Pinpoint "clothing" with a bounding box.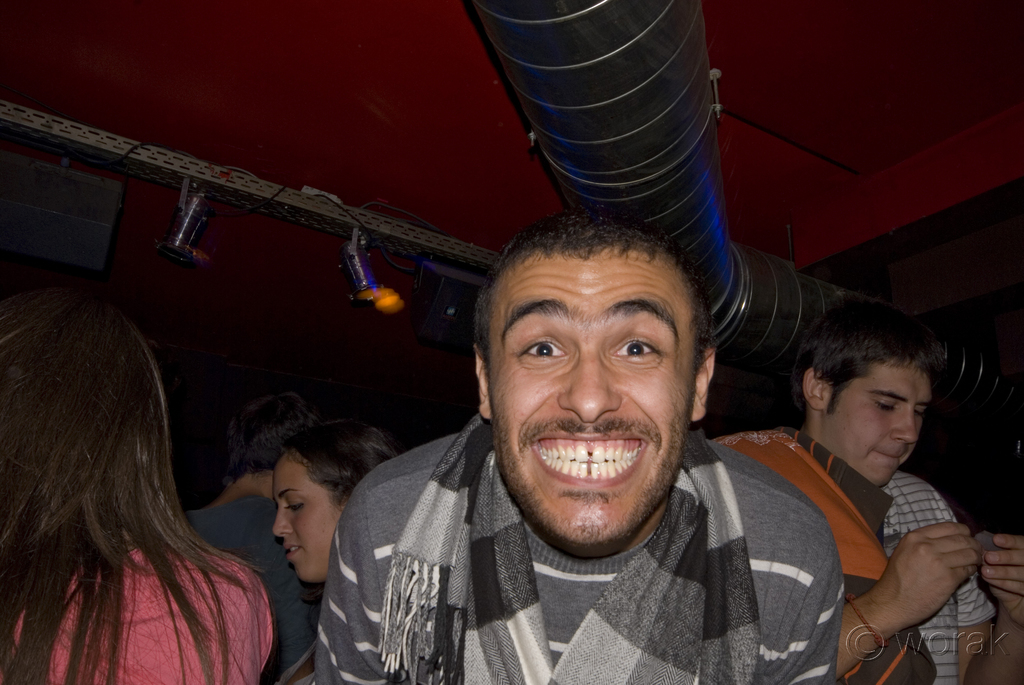
[left=176, top=494, right=322, bottom=684].
